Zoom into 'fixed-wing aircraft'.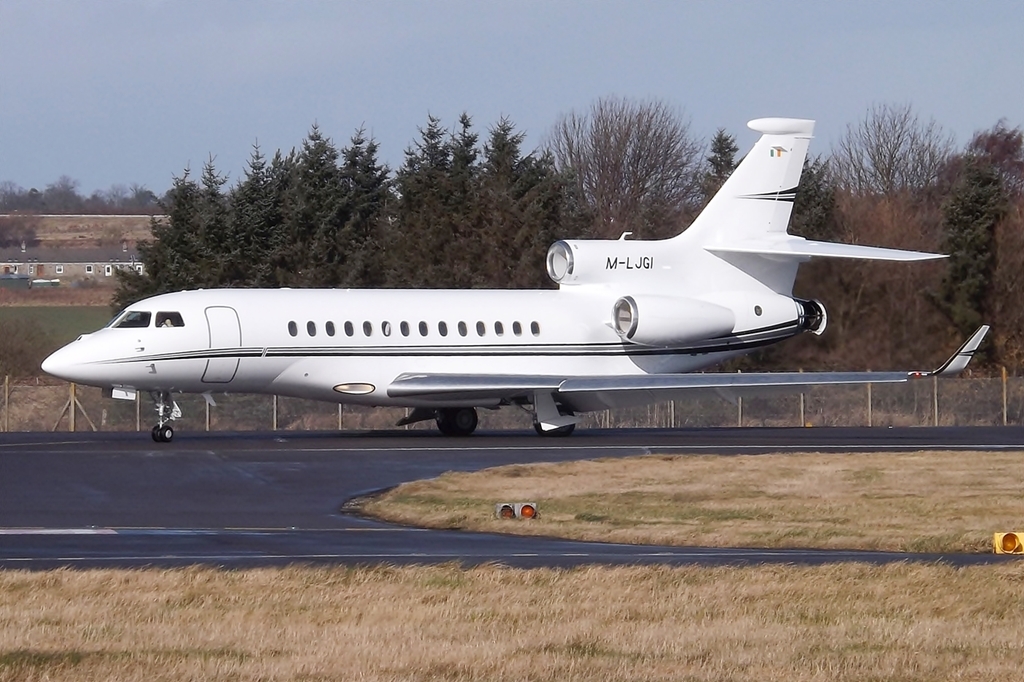
Zoom target: bbox=[41, 114, 993, 440].
